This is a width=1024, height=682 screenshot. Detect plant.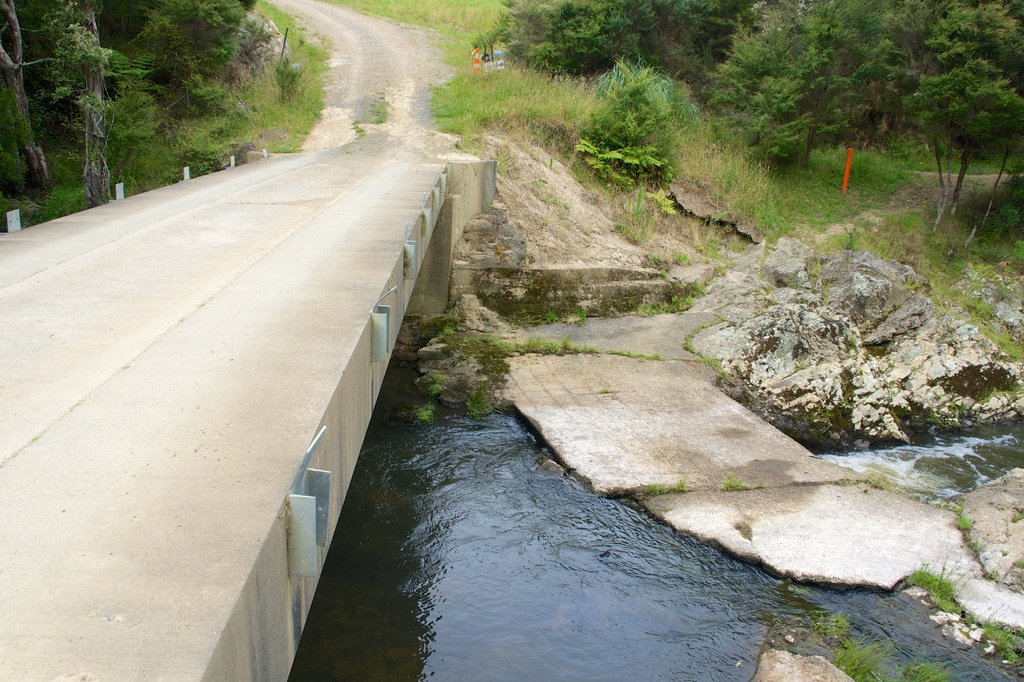
box(833, 221, 863, 257).
